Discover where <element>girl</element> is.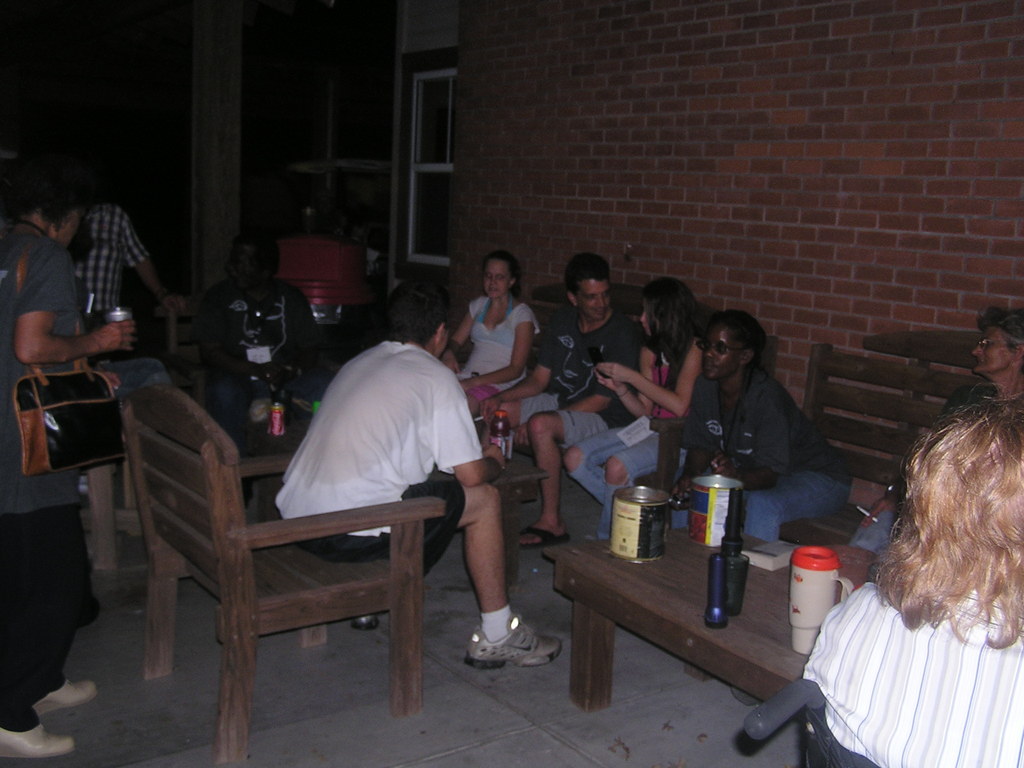
Discovered at (x1=441, y1=245, x2=543, y2=421).
